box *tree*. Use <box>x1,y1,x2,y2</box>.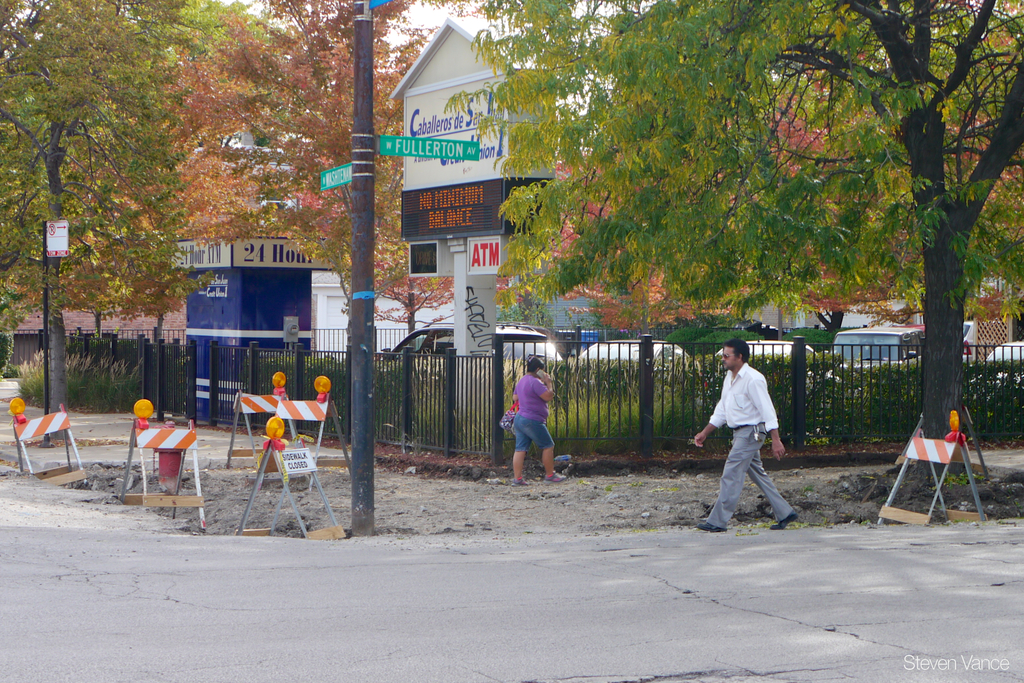
<box>742,81,1005,331</box>.
